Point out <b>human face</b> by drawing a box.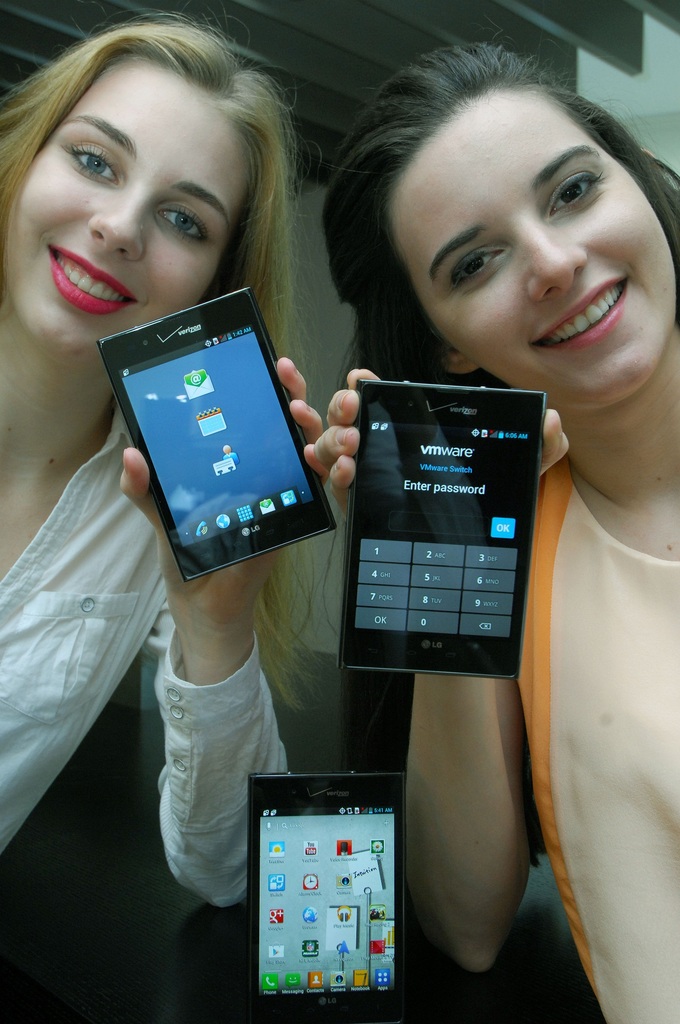
box=[390, 81, 679, 422].
